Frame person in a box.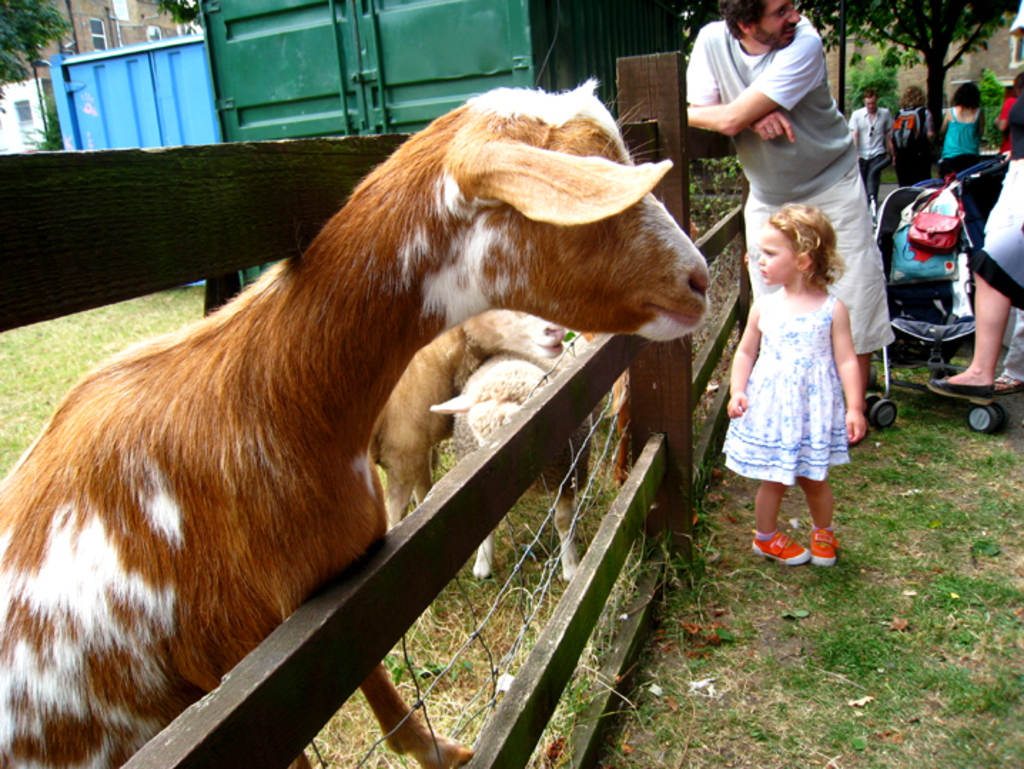
x1=983 y1=71 x2=1023 y2=231.
